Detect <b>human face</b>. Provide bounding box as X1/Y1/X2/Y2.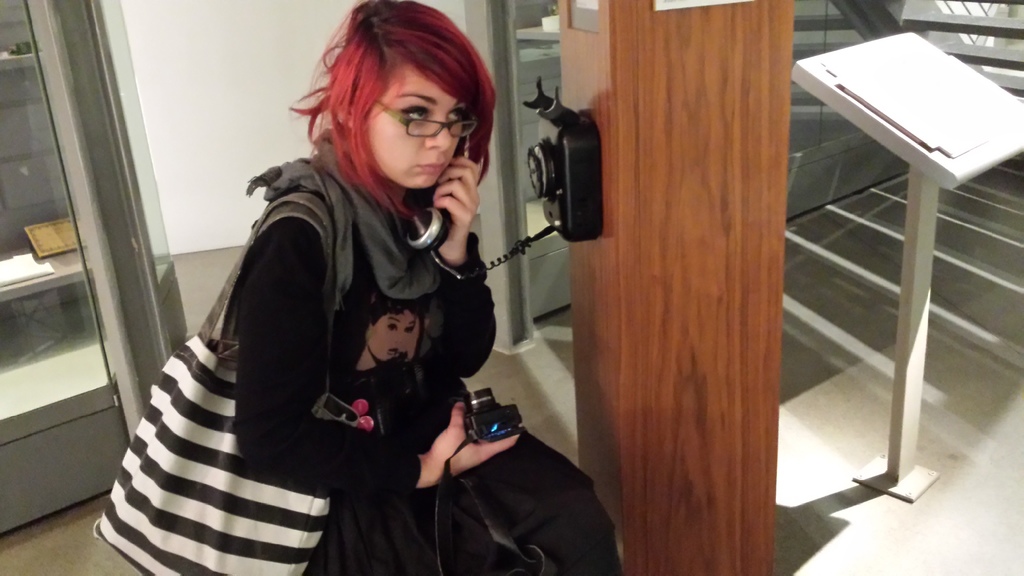
364/62/472/191.
